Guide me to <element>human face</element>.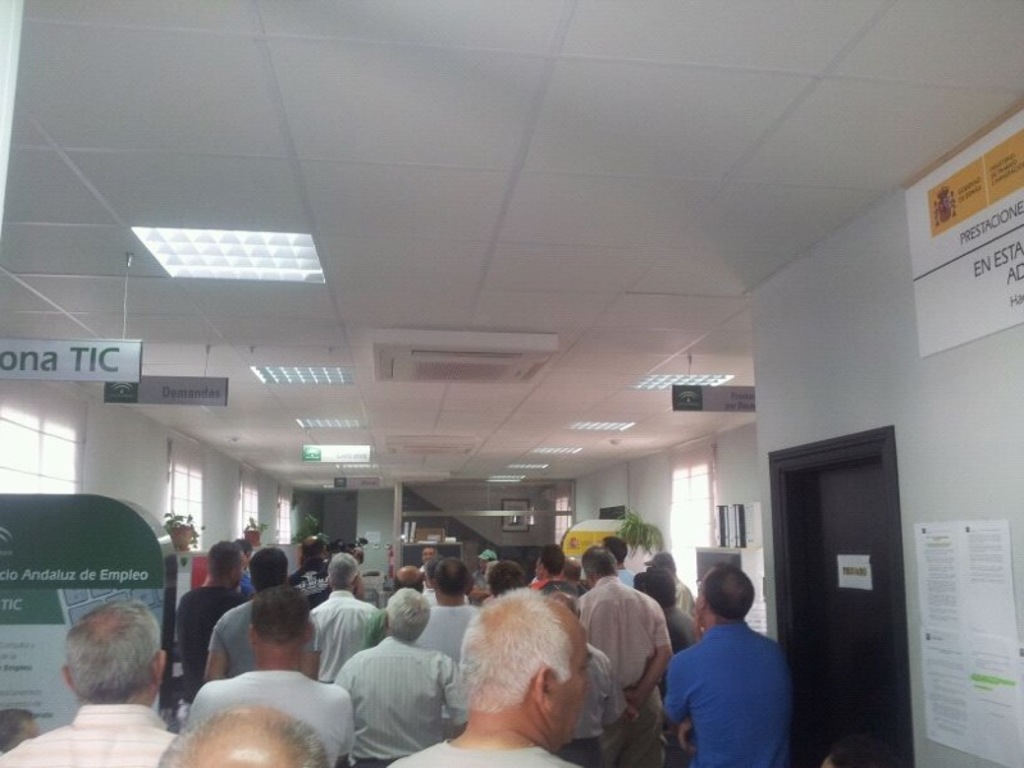
Guidance: bbox=(557, 622, 595, 742).
